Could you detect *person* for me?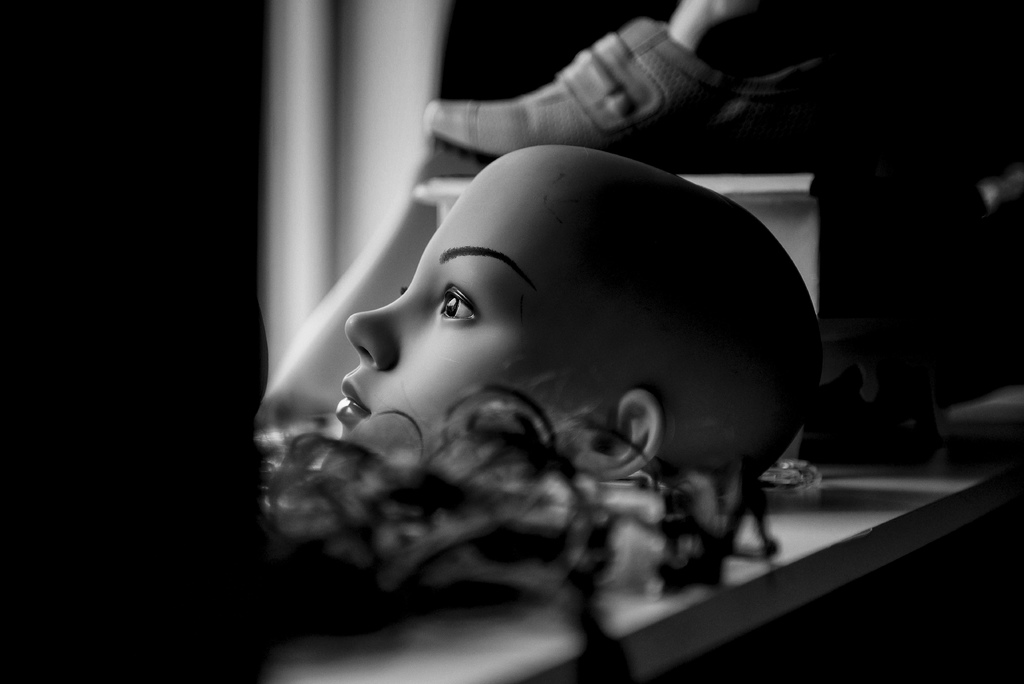
Detection result: pyautogui.locateOnScreen(322, 146, 823, 521).
